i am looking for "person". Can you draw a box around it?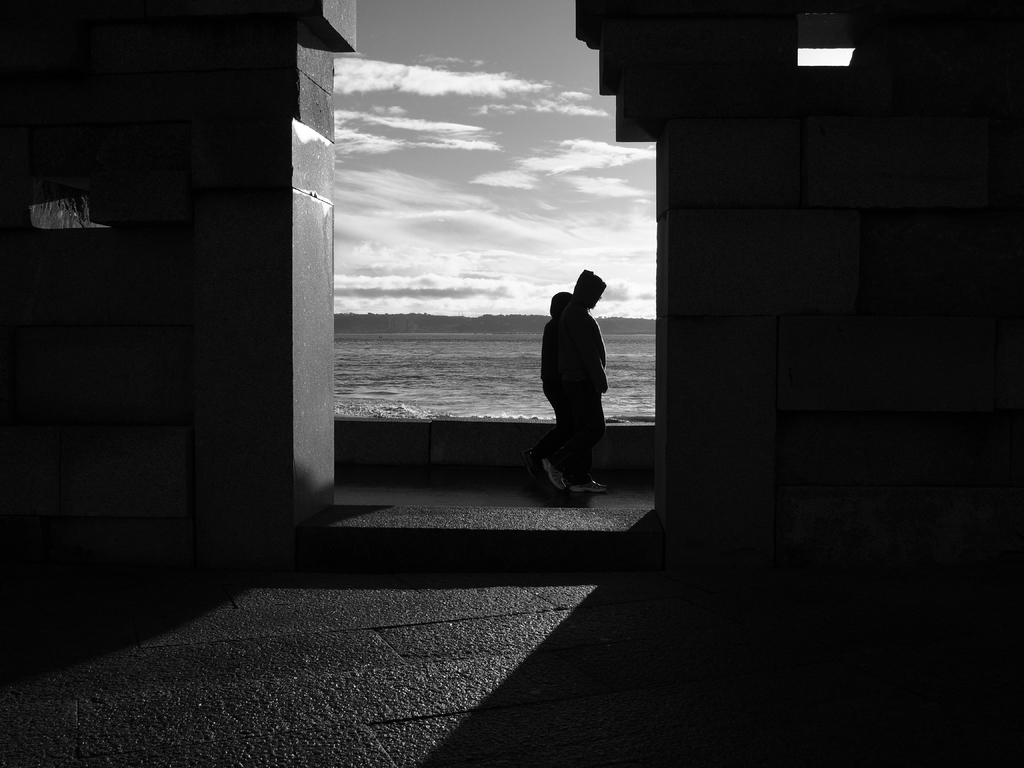
Sure, the bounding box is [left=534, top=258, right=611, bottom=449].
